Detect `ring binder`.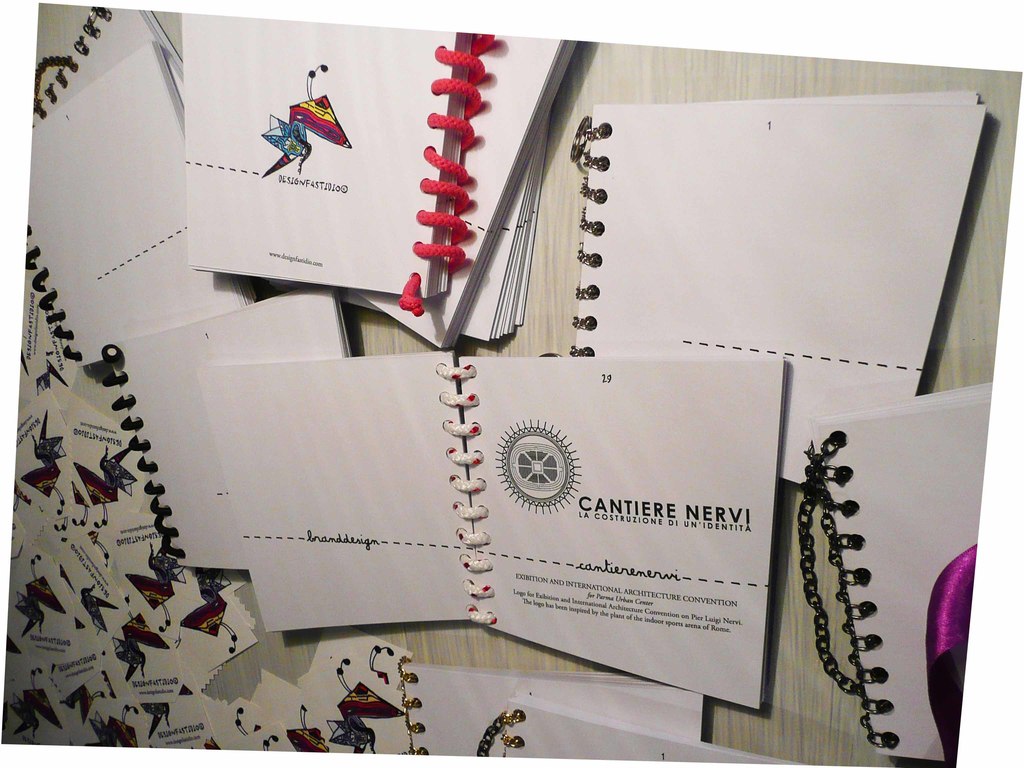
Detected at 25 223 83 363.
